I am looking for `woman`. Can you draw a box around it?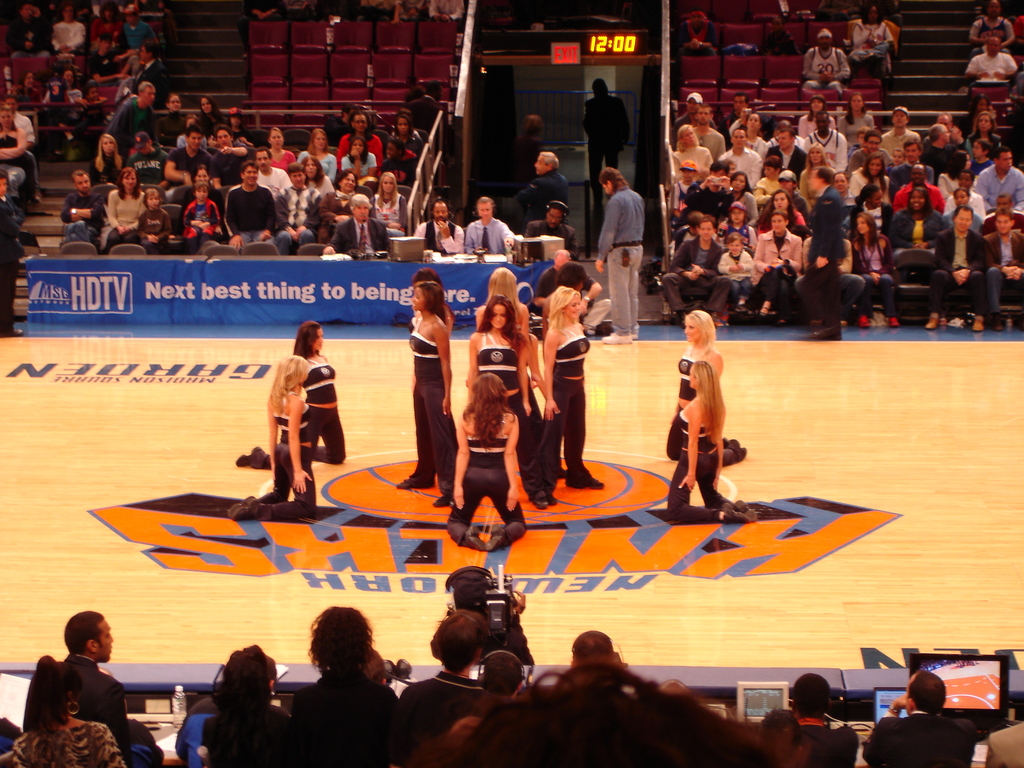
Sure, the bounding box is box=[848, 148, 893, 204].
